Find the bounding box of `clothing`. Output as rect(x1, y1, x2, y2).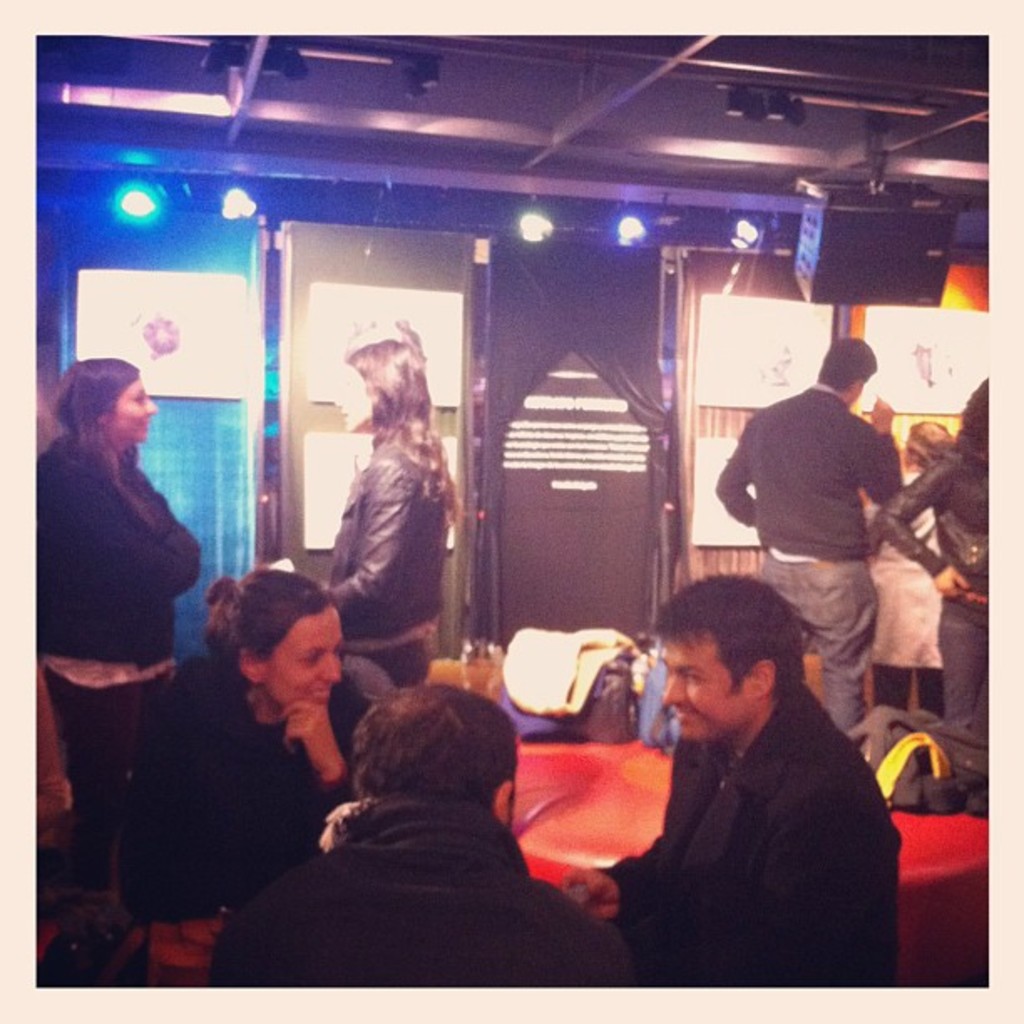
rect(719, 378, 917, 554).
